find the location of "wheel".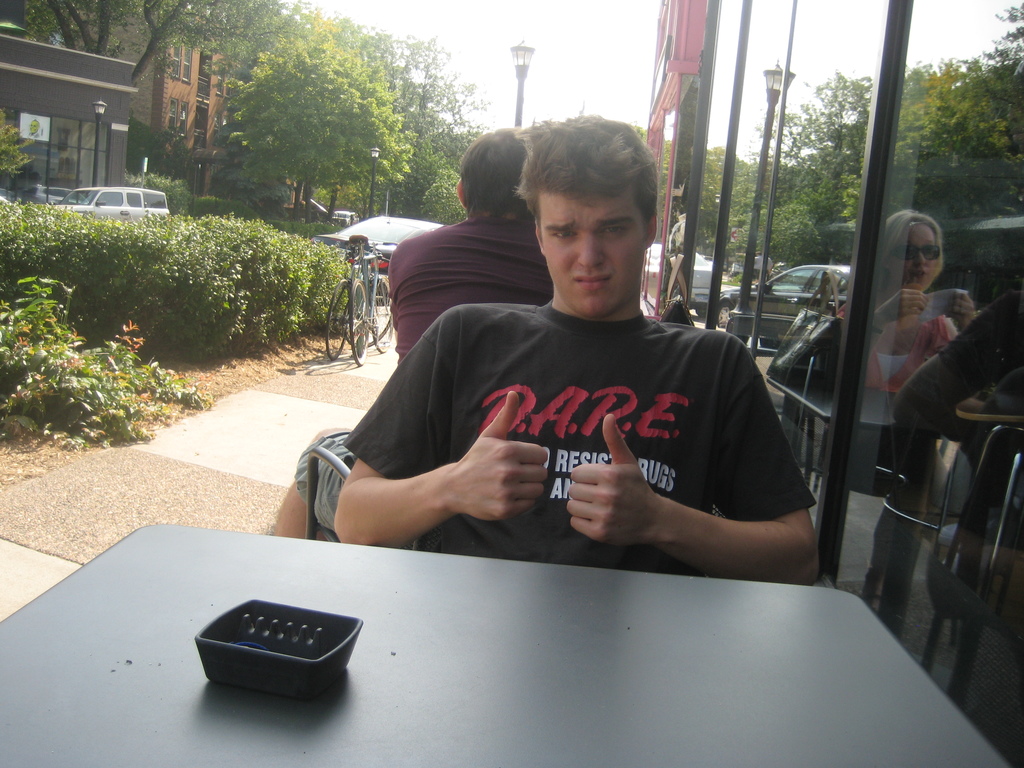
Location: 322/277/351/356.
